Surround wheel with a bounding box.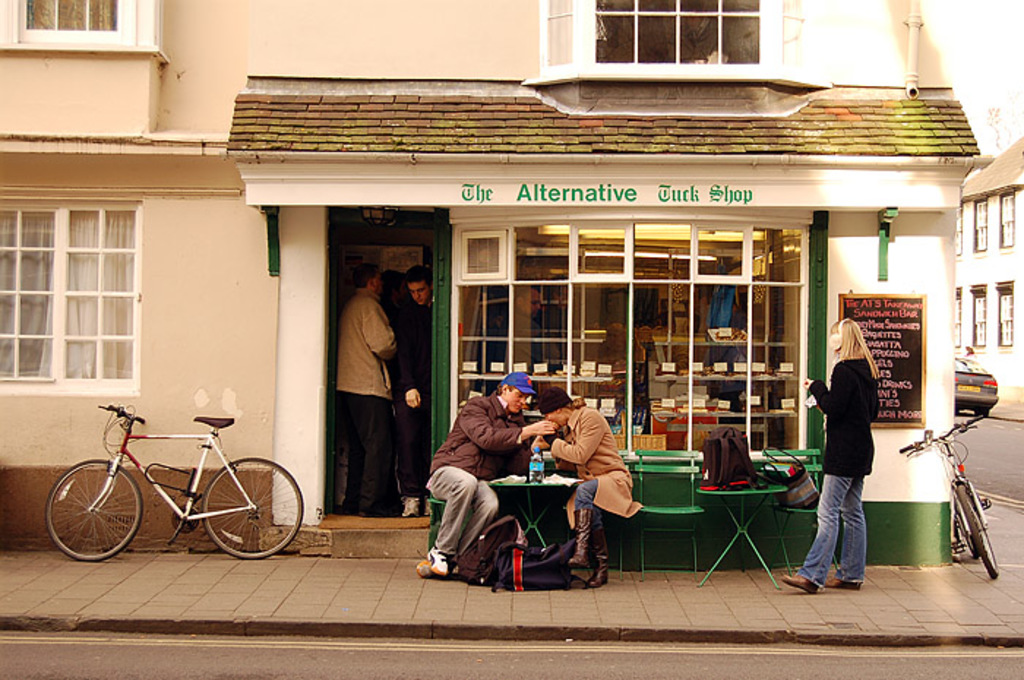
[974, 407, 990, 420].
